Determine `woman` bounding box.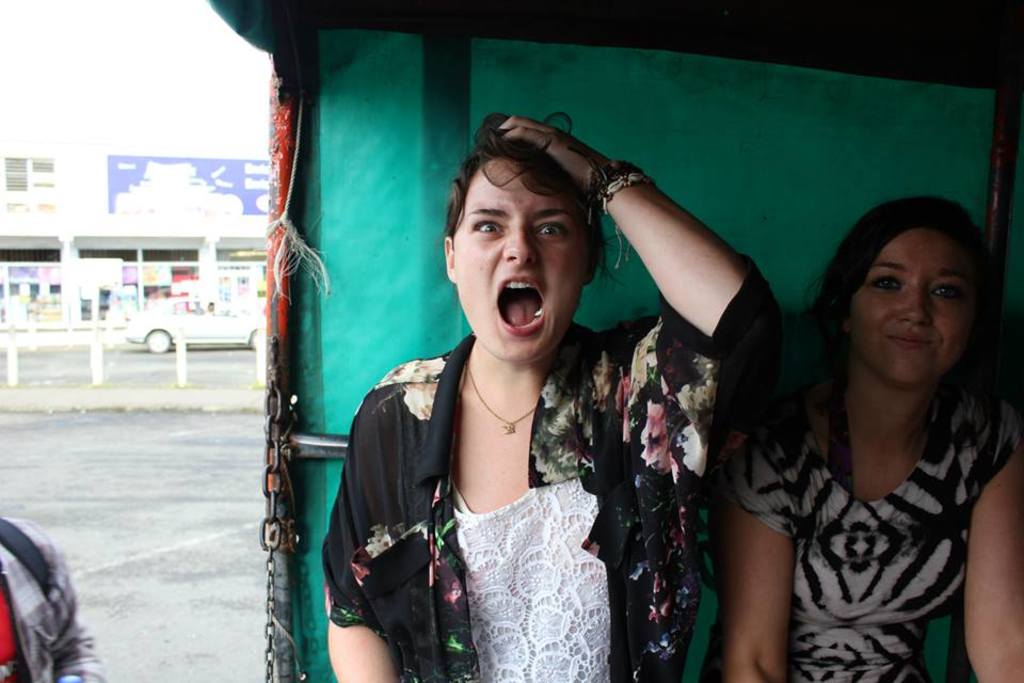
Determined: 339 107 721 682.
